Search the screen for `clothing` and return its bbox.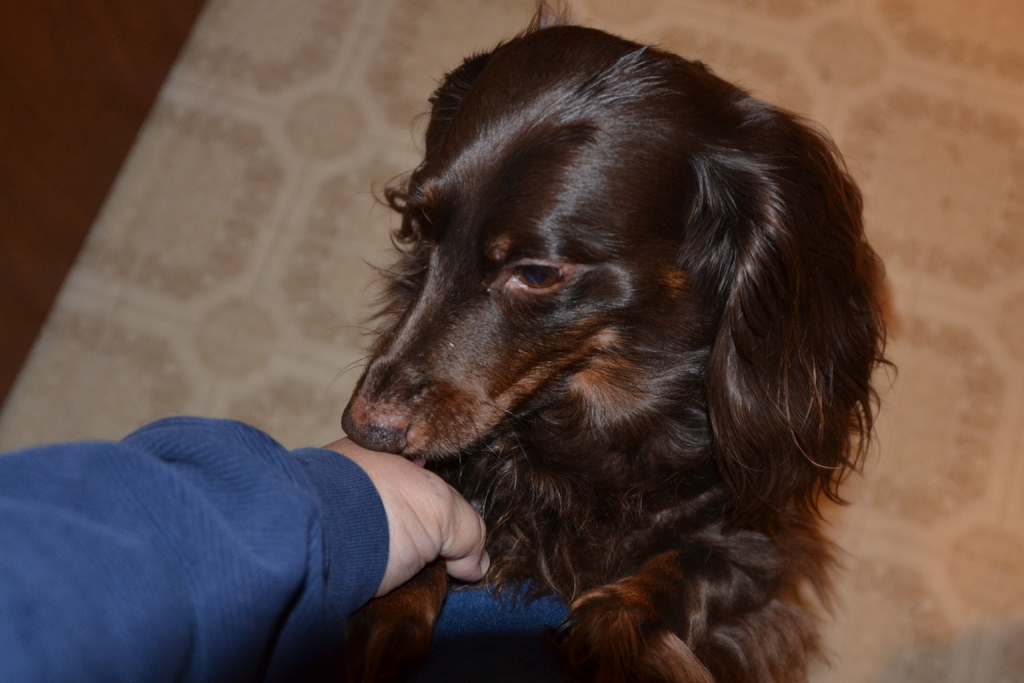
Found: [0,415,650,682].
